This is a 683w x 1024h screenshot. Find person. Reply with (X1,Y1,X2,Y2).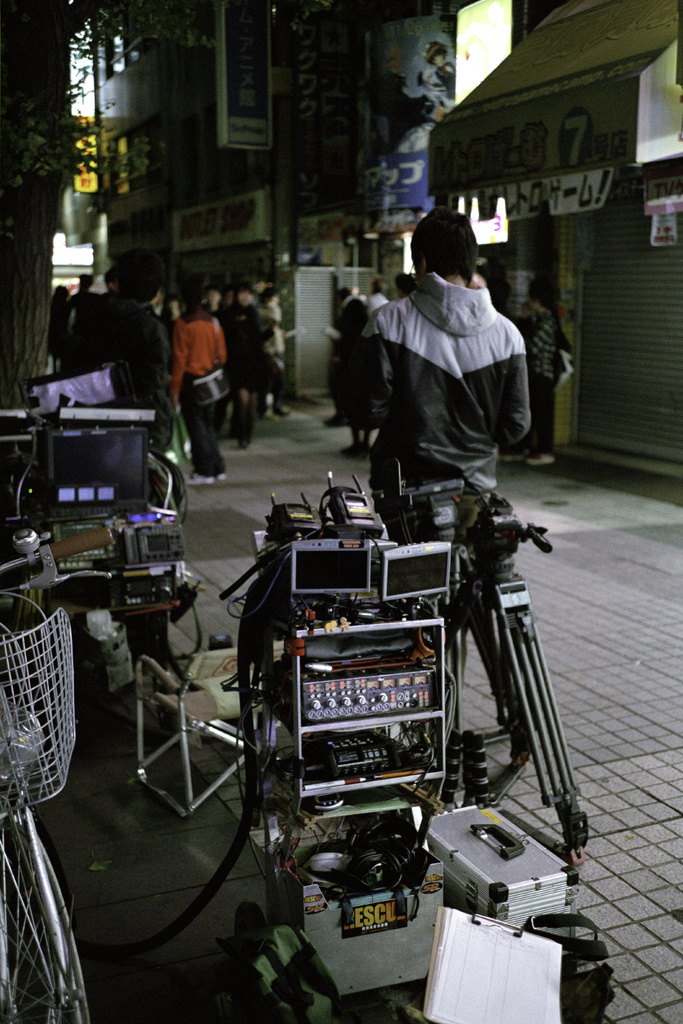
(174,295,233,493).
